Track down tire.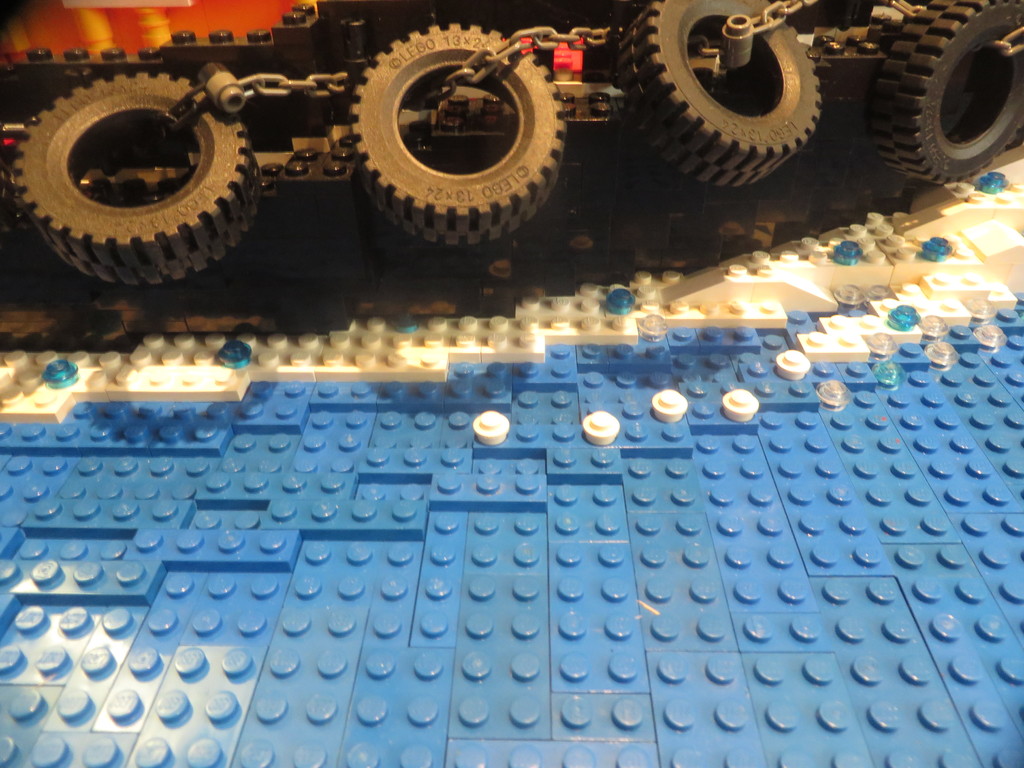
Tracked to [871,4,1022,182].
